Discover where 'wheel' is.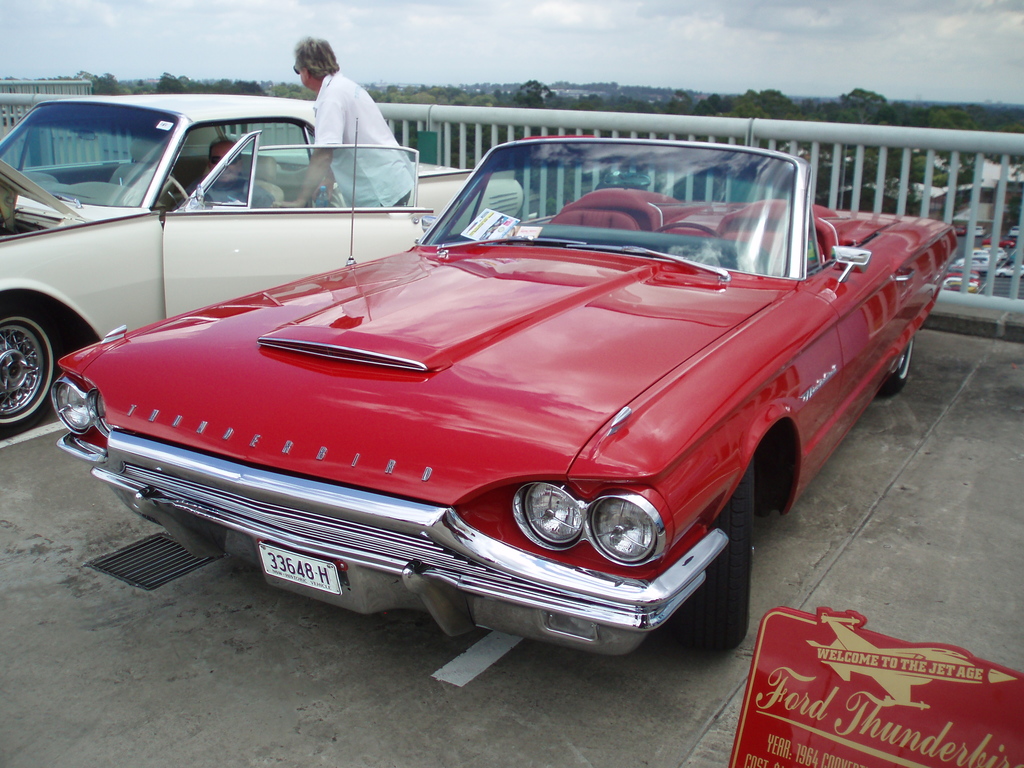
Discovered at locate(0, 300, 60, 438).
